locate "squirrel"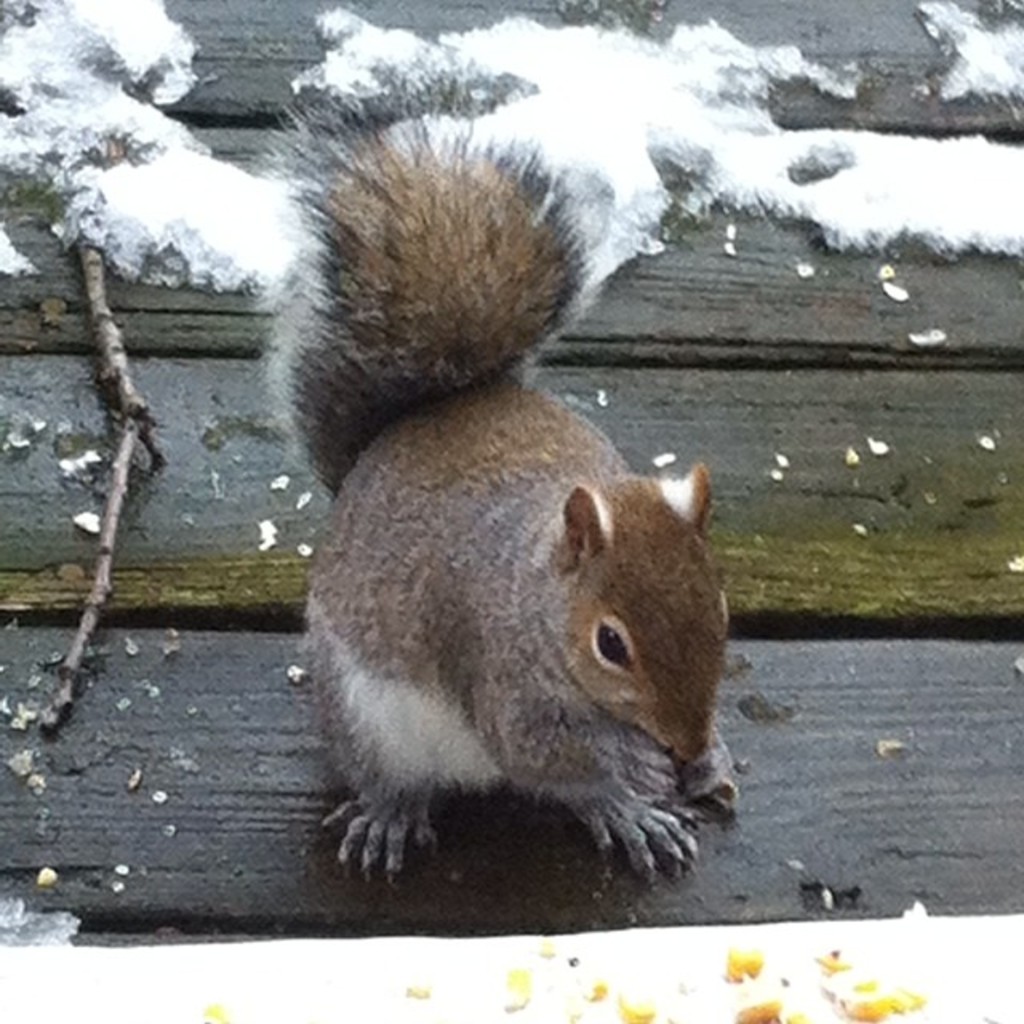
(x1=264, y1=91, x2=738, y2=874)
